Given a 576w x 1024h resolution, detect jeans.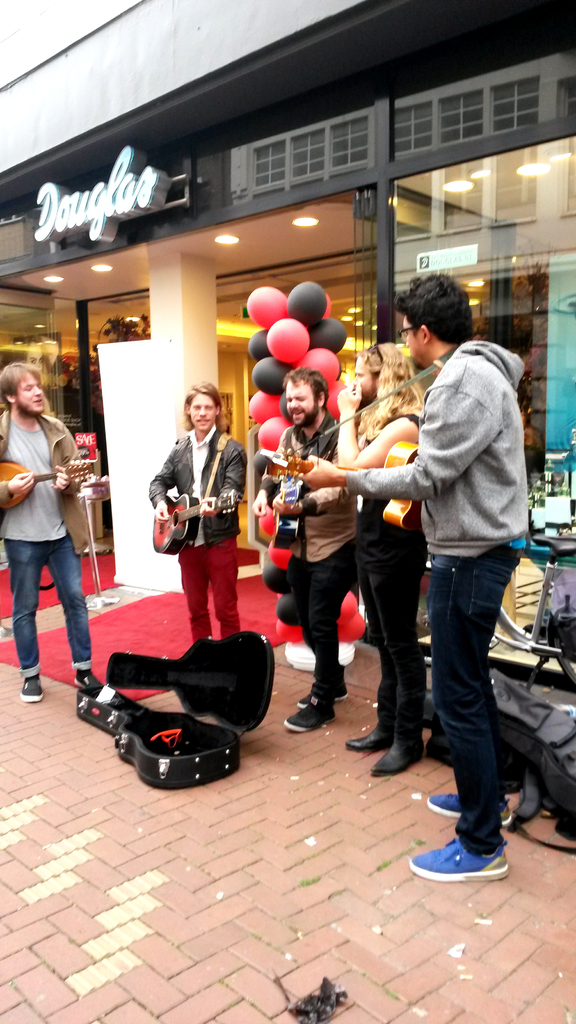
[left=429, top=538, right=520, bottom=848].
